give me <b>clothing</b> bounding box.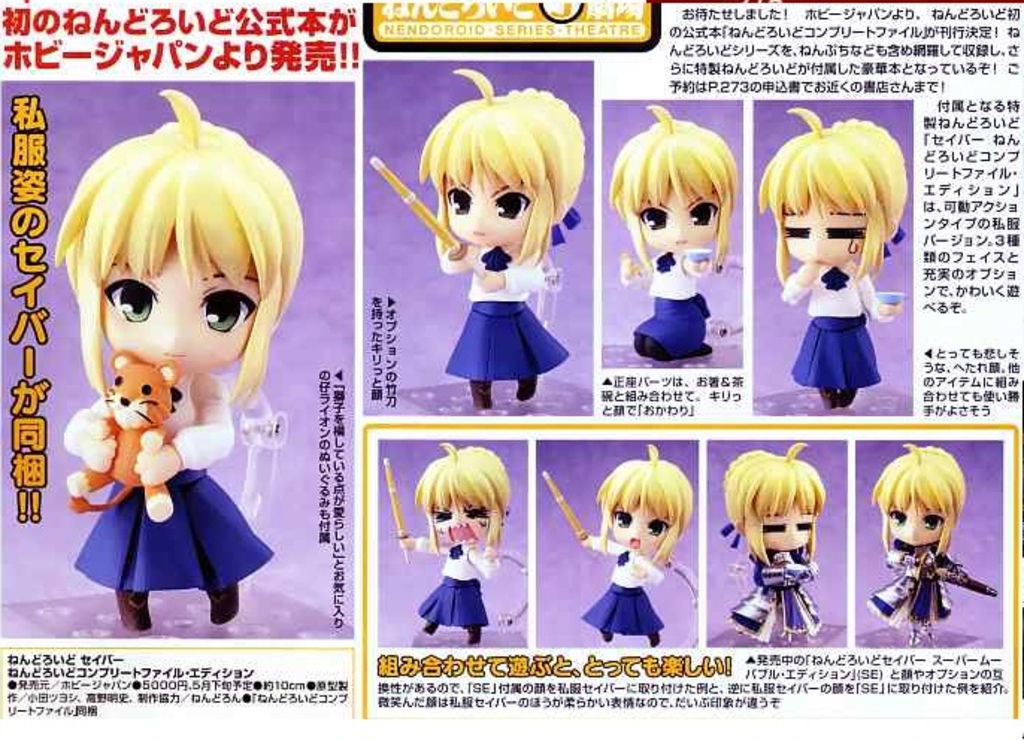
<box>439,240,567,383</box>.
